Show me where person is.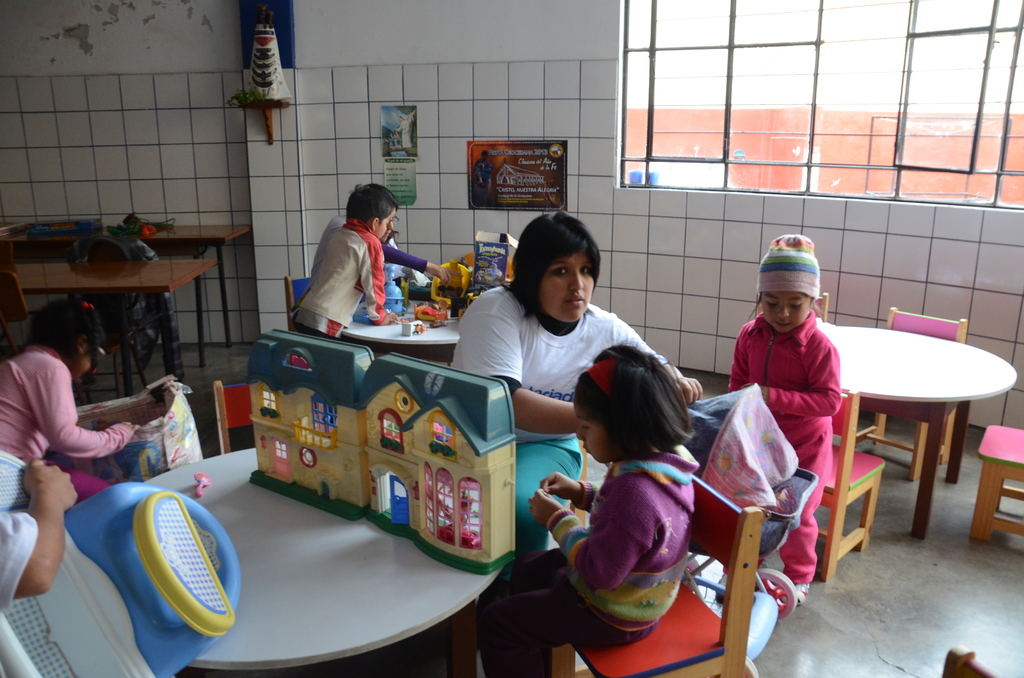
person is at crop(0, 458, 74, 604).
